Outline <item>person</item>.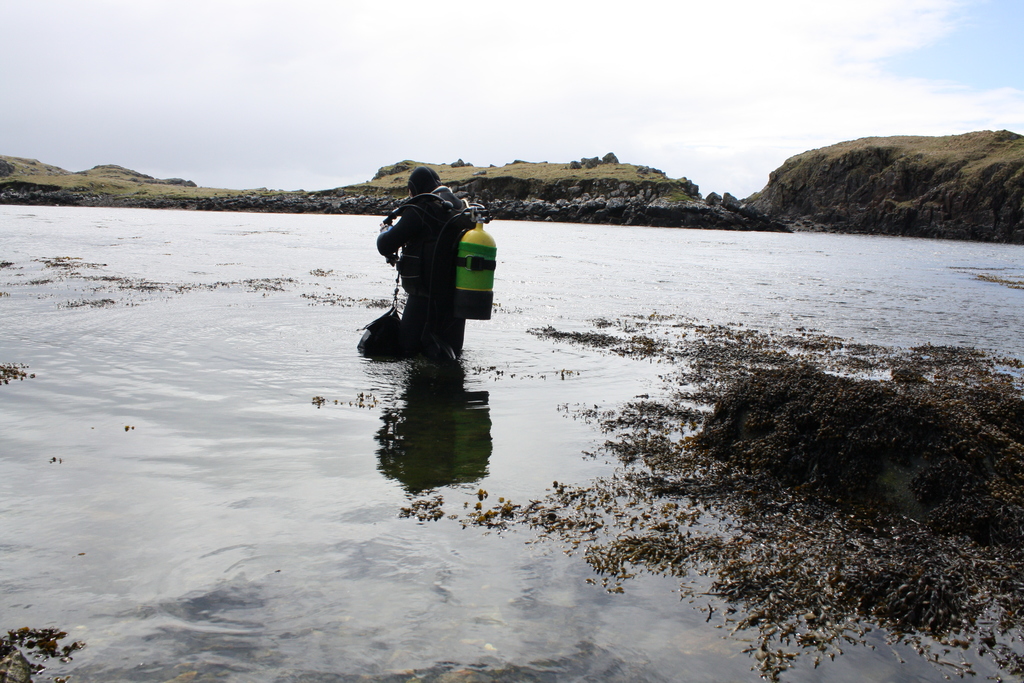
Outline: {"x1": 376, "y1": 166, "x2": 470, "y2": 354}.
